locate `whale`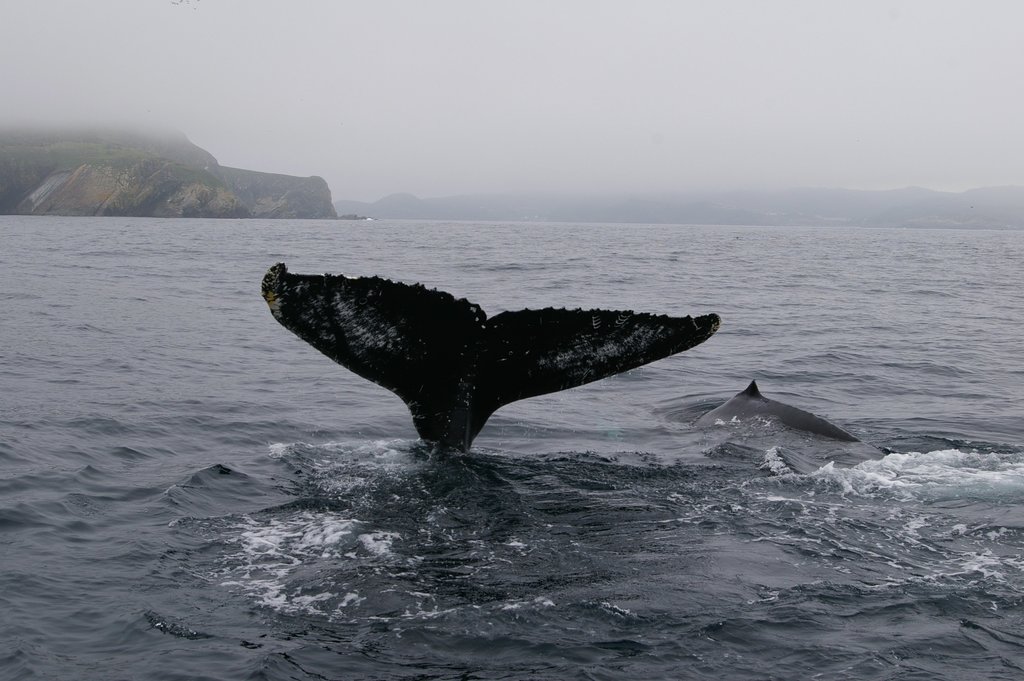
box=[255, 260, 724, 452]
